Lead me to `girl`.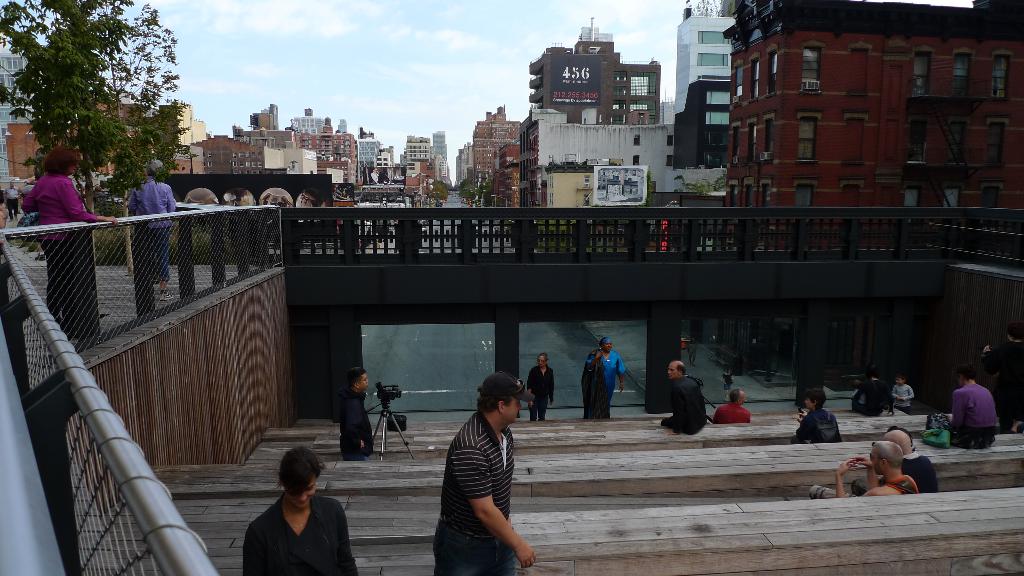
Lead to box(244, 438, 359, 575).
